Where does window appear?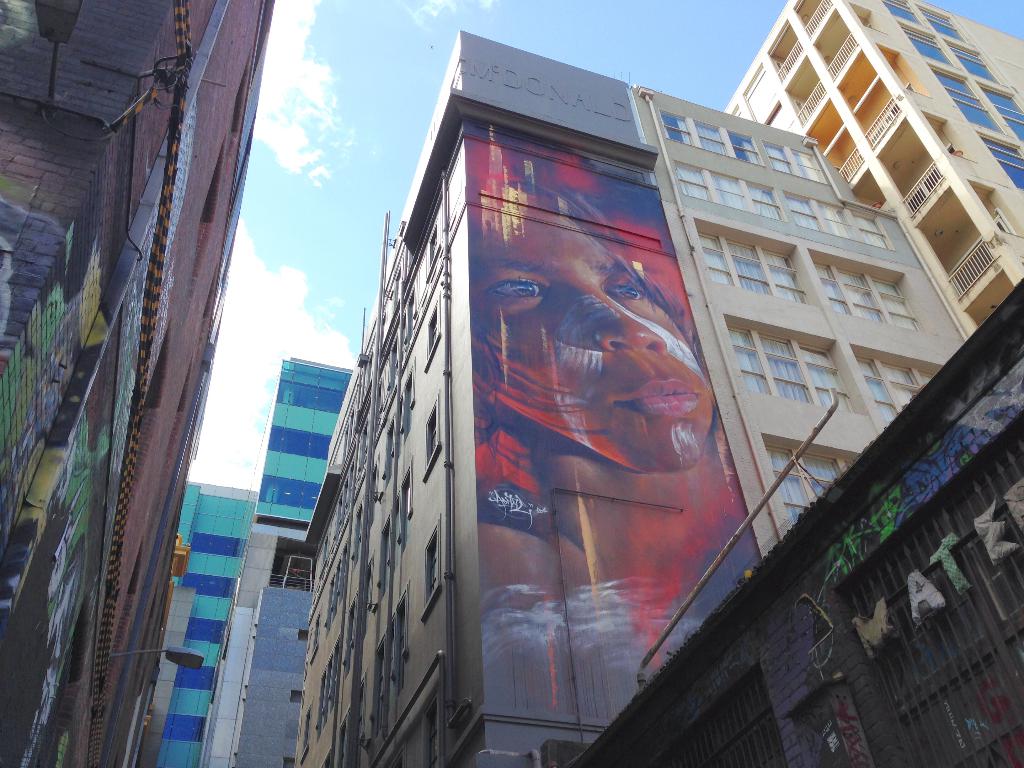
Appears at x1=763 y1=141 x2=801 y2=175.
